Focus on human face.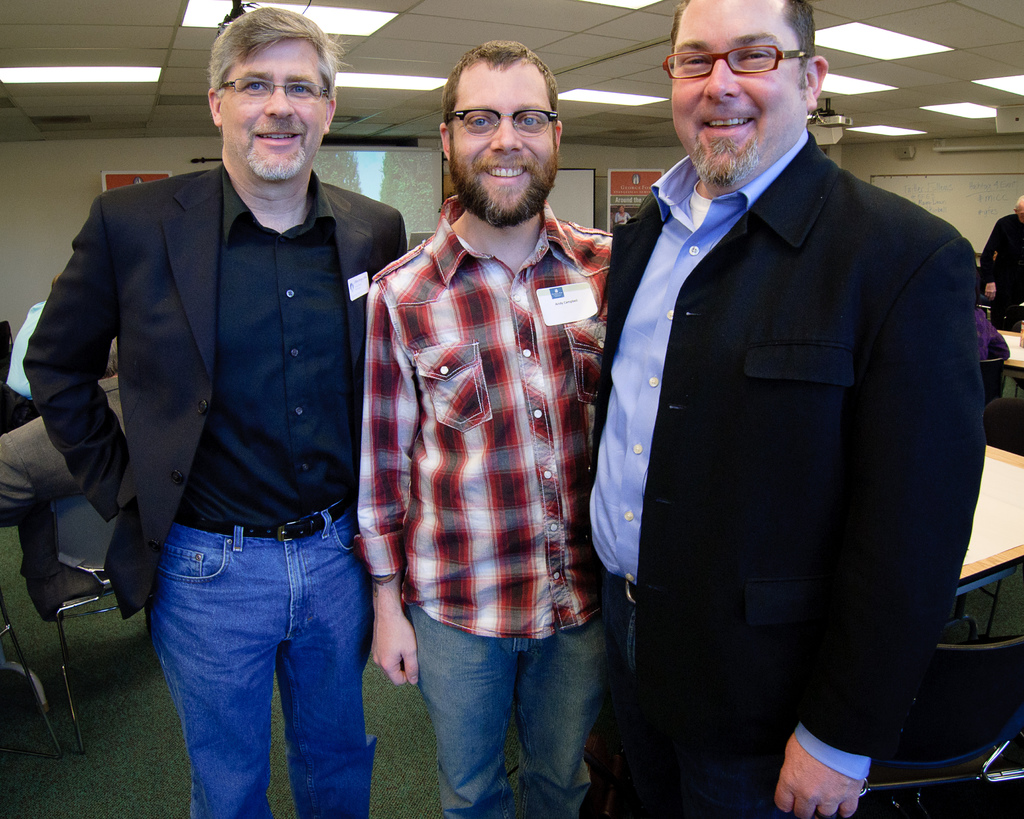
Focused at box(221, 39, 326, 176).
